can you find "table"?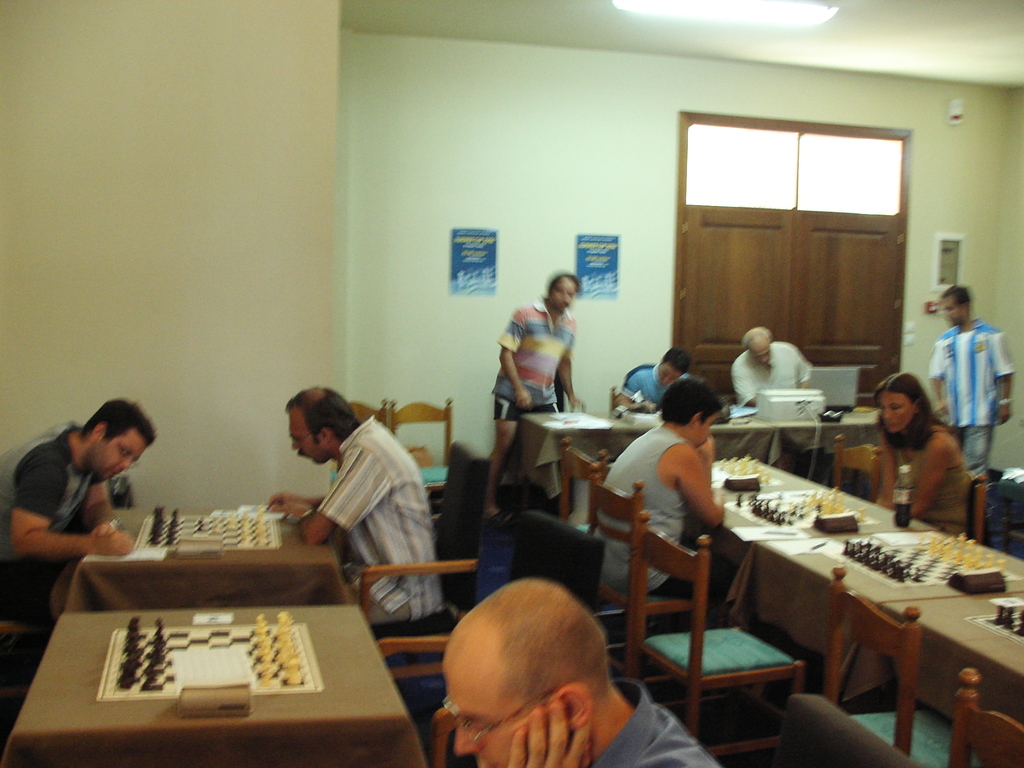
Yes, bounding box: 779, 376, 1023, 497.
